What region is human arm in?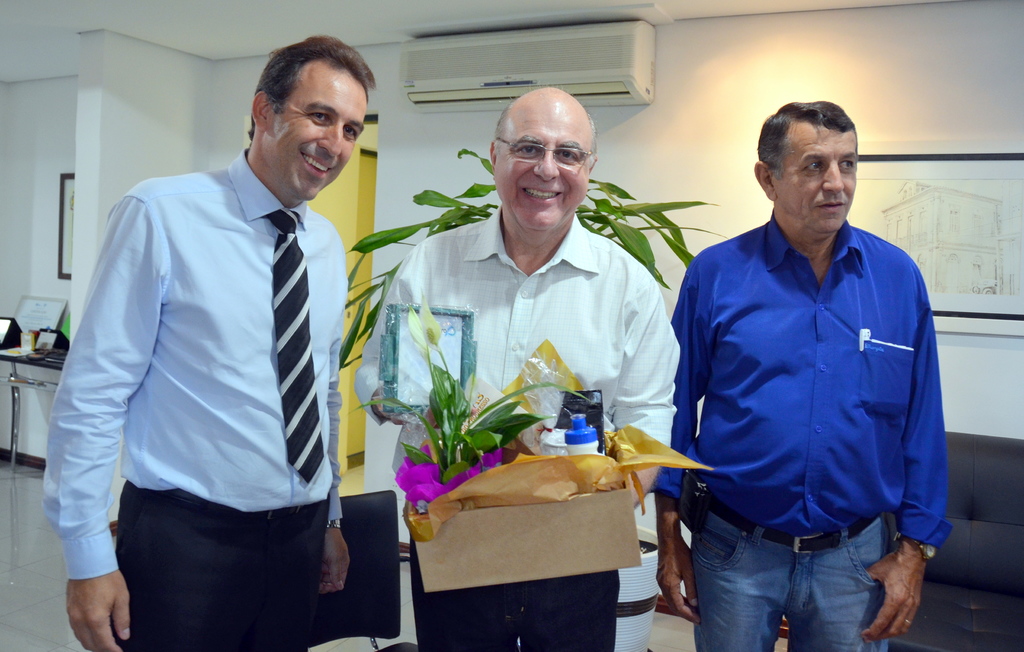
[x1=610, y1=268, x2=685, y2=510].
